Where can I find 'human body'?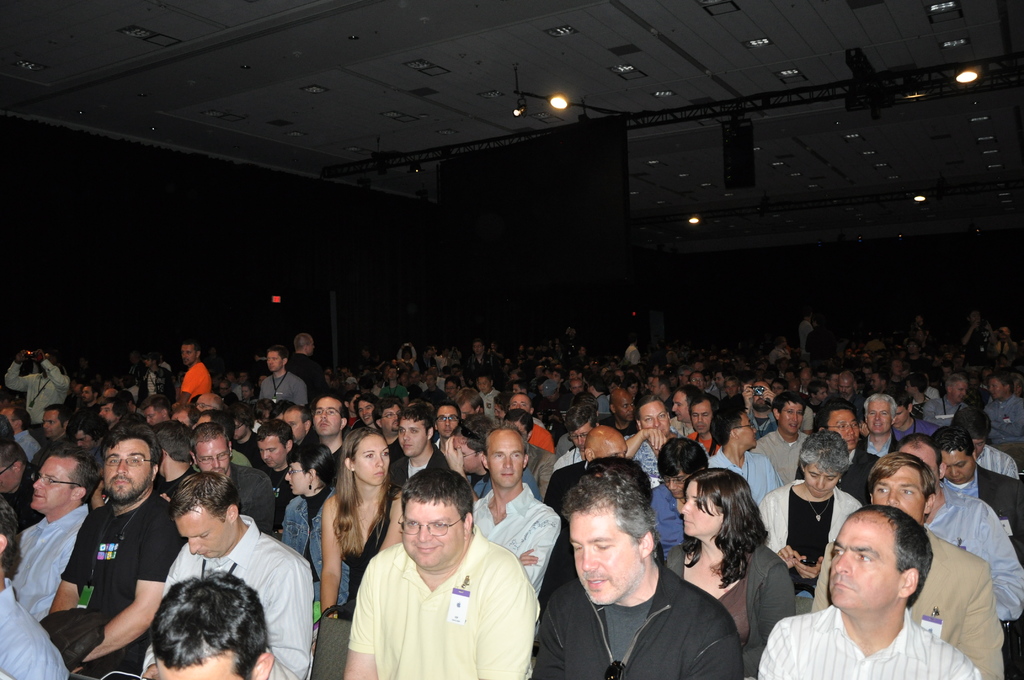
You can find it at (796,306,818,351).
